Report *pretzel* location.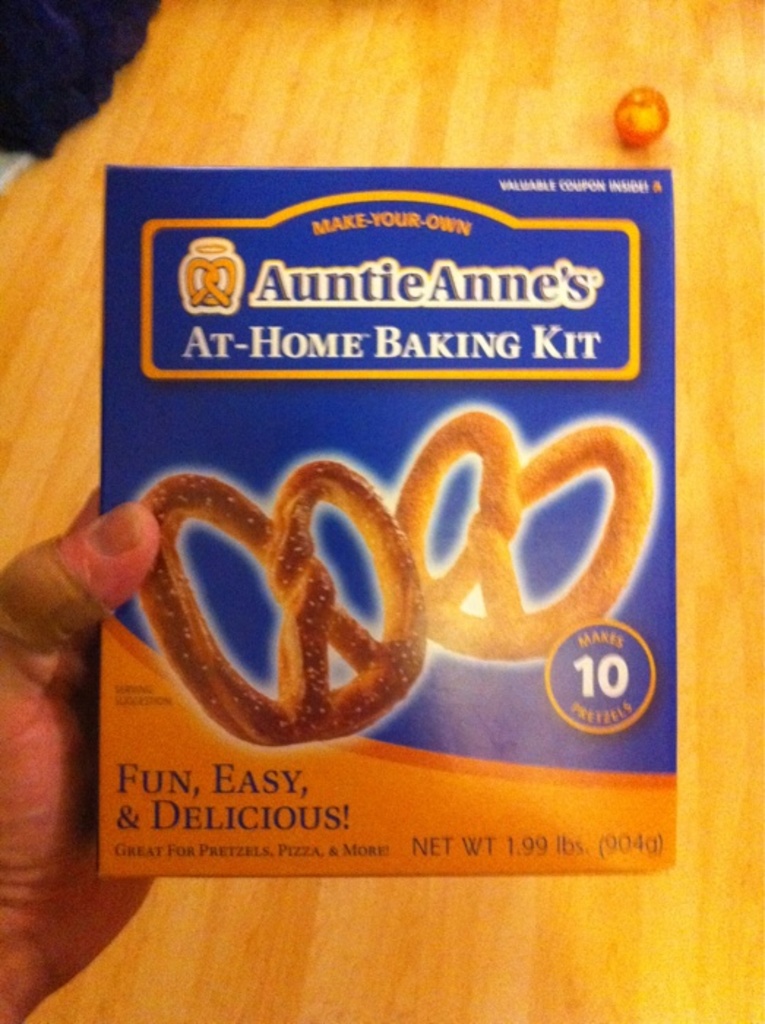
Report: 136 456 427 752.
